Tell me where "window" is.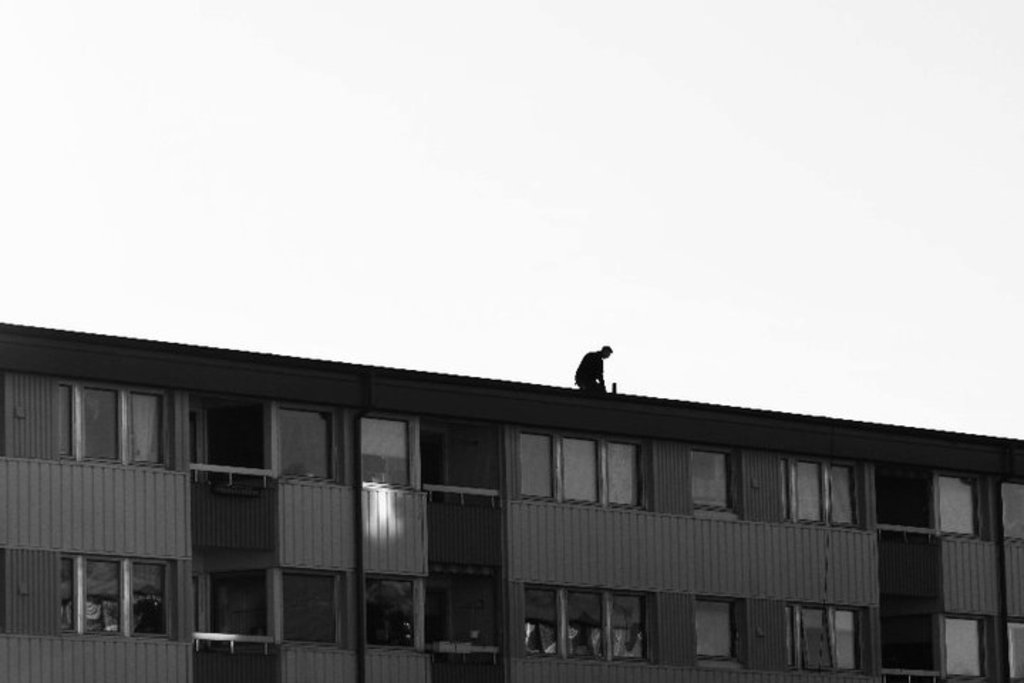
"window" is at {"x1": 832, "y1": 609, "x2": 869, "y2": 669}.
